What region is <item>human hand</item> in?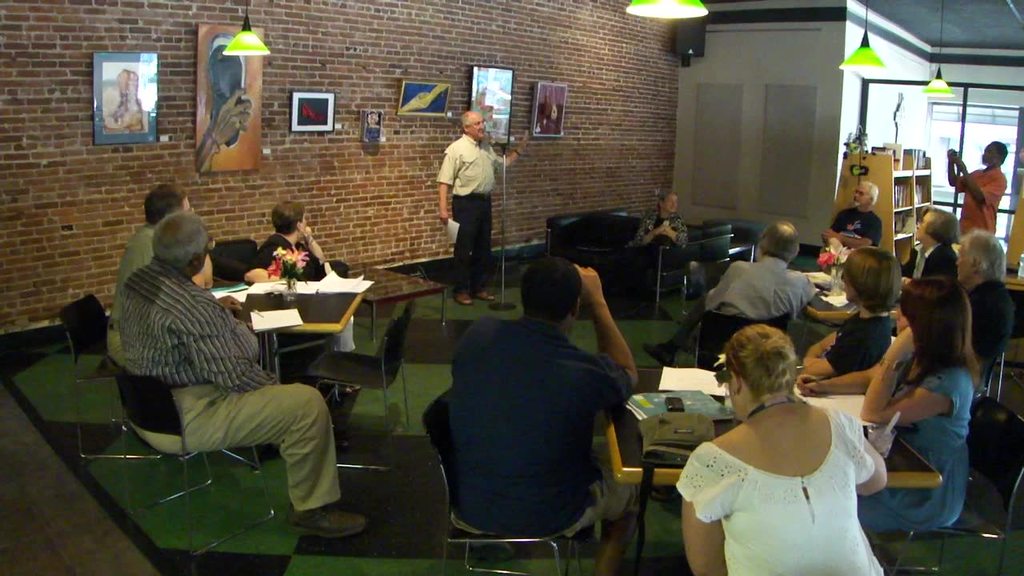
left=302, top=225, right=311, bottom=242.
